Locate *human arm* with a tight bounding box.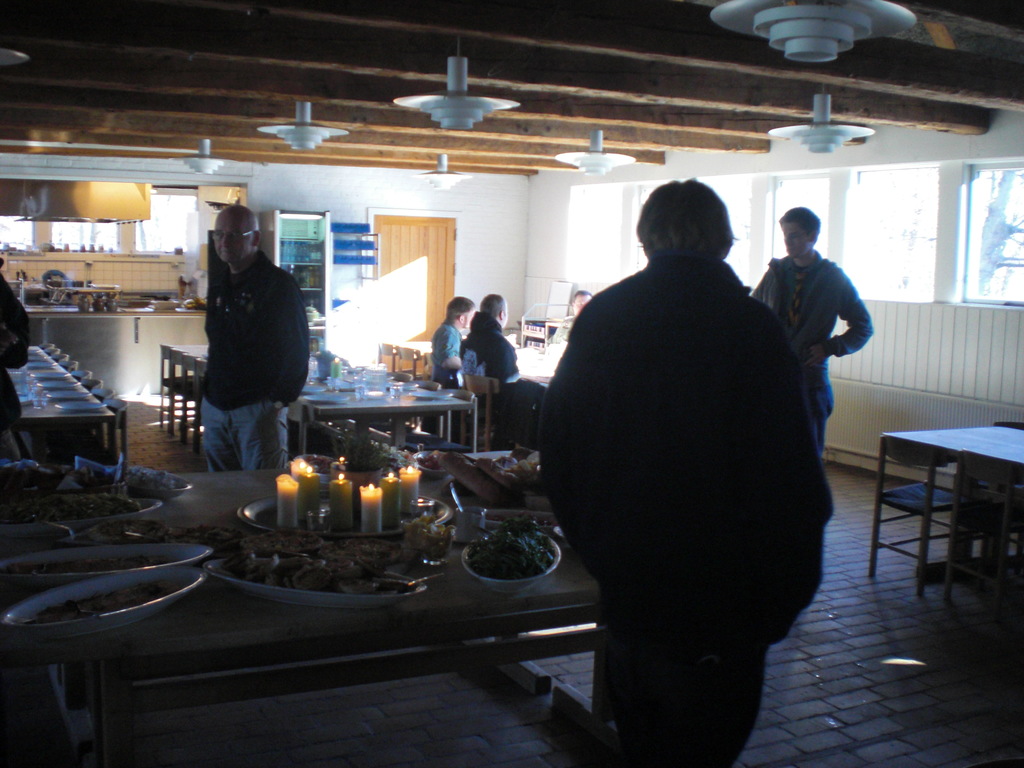
x1=537, y1=280, x2=623, y2=591.
